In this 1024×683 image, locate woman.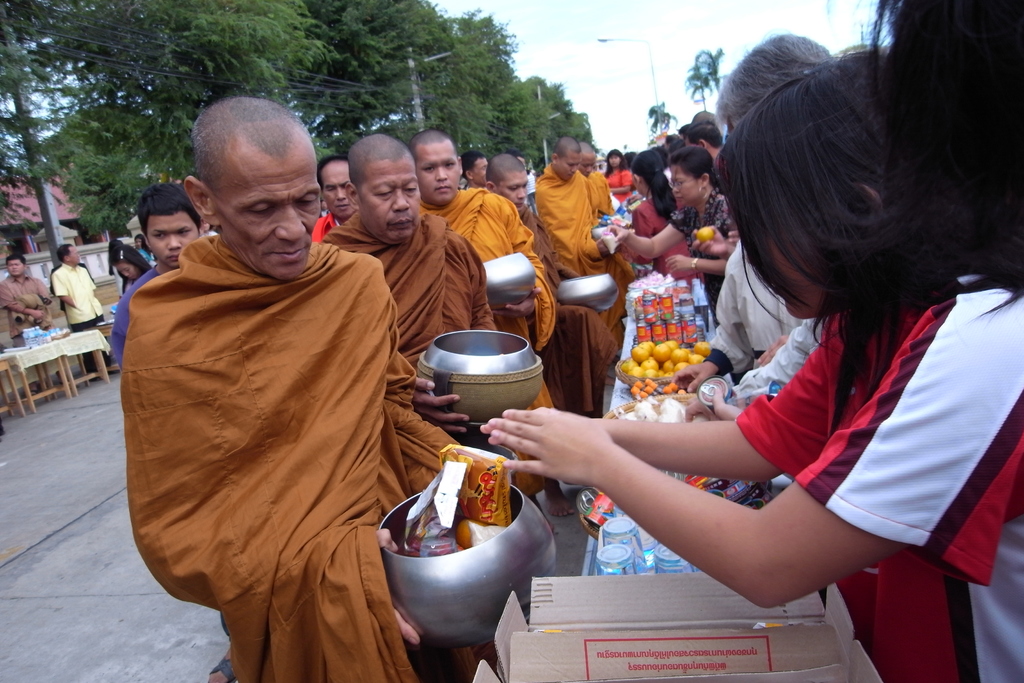
Bounding box: 552/25/967/679.
